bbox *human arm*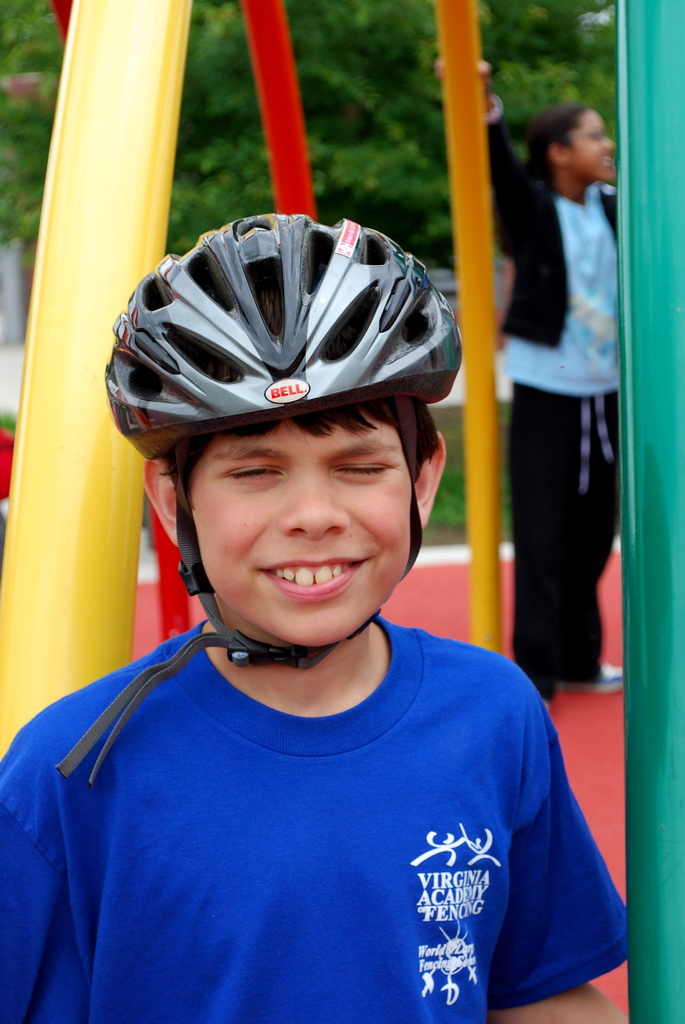
l=434, t=54, r=542, b=253
